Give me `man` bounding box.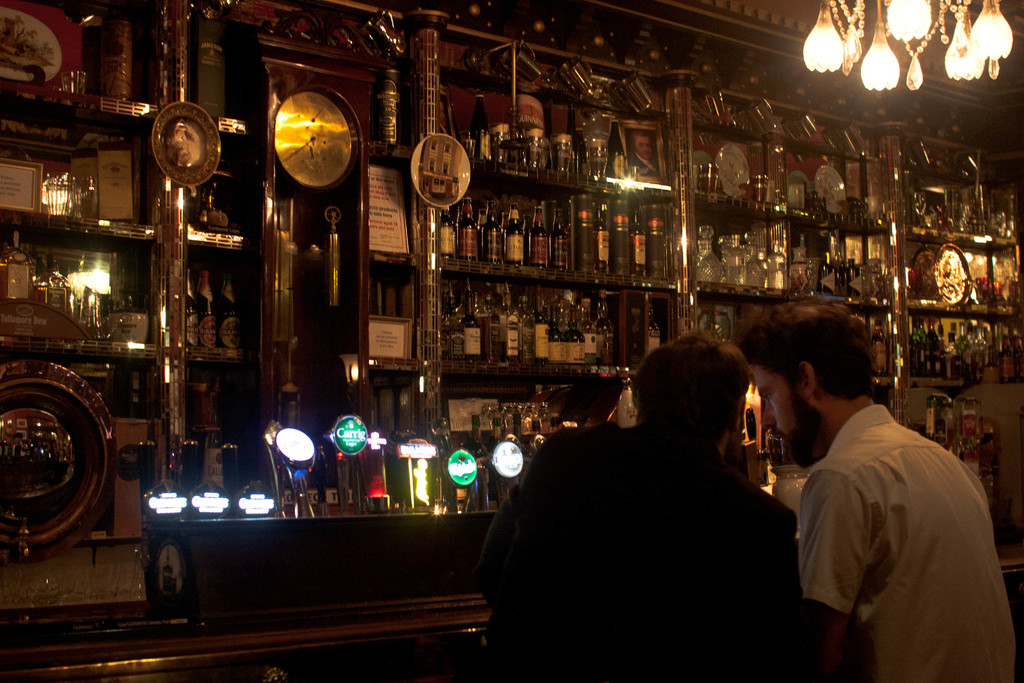
region(472, 325, 806, 682).
